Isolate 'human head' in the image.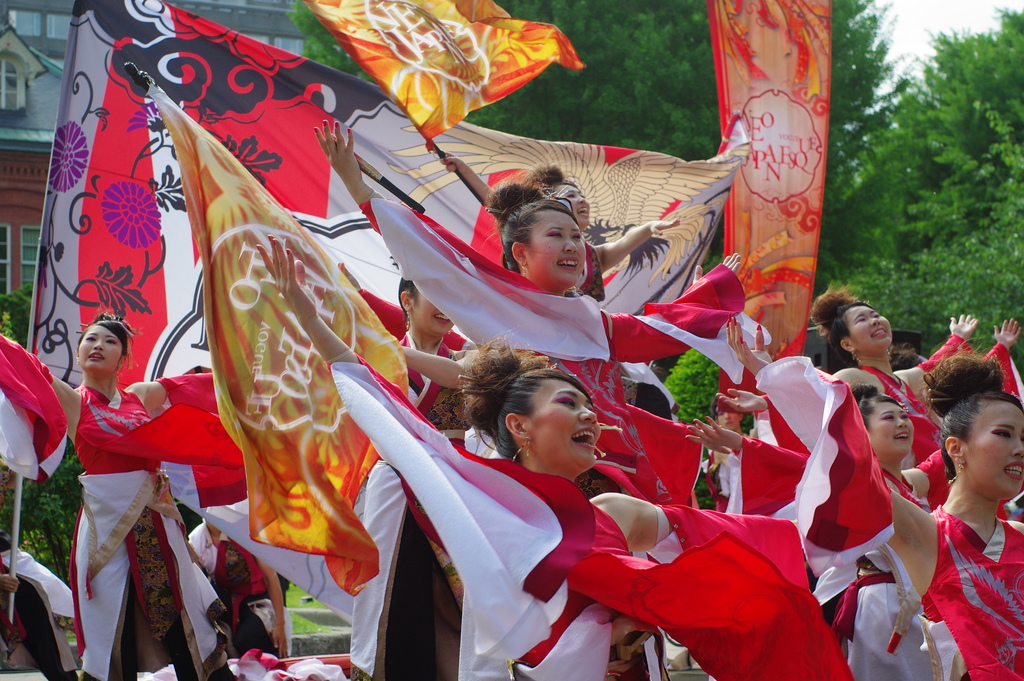
Isolated region: rect(518, 167, 594, 229).
